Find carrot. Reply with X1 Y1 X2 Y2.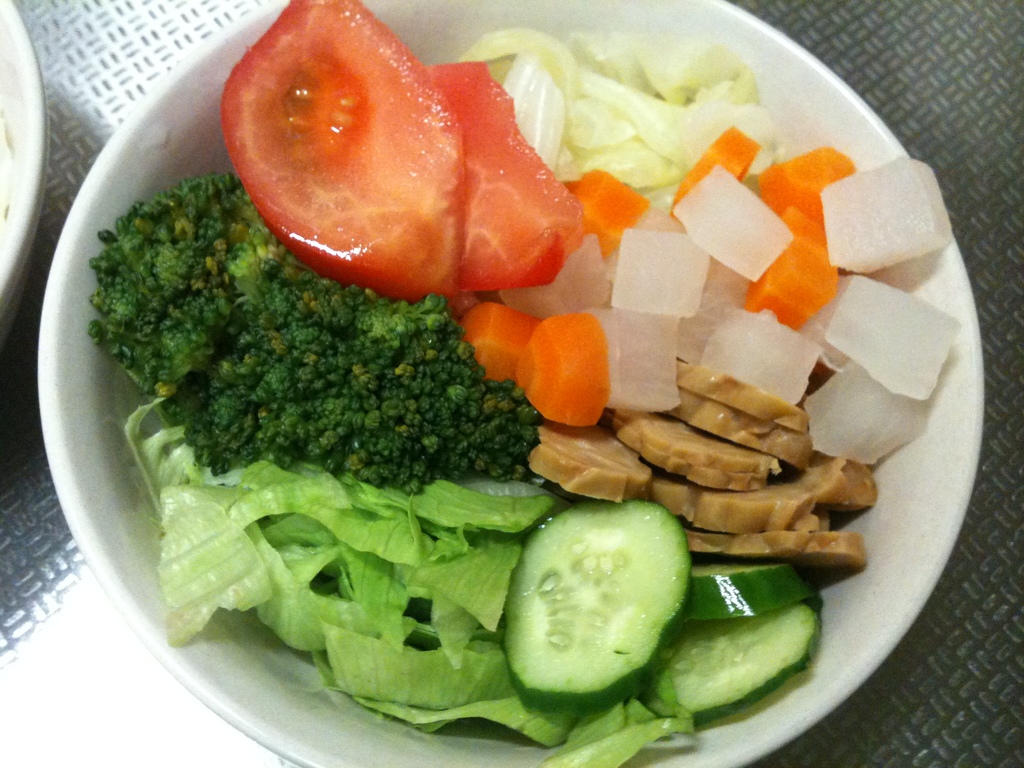
454 302 546 379.
